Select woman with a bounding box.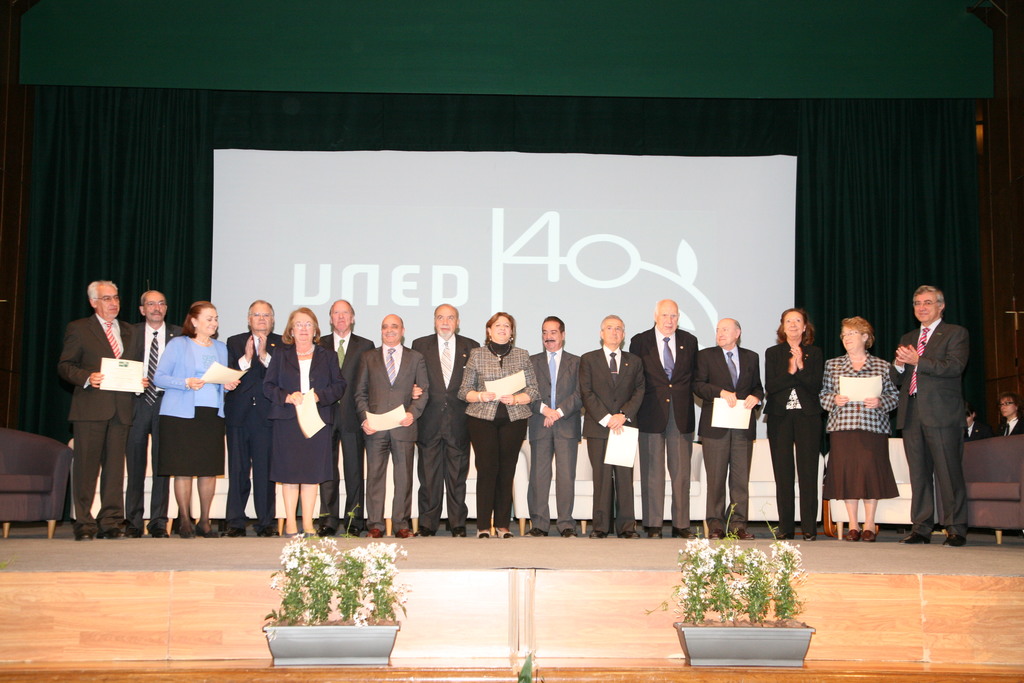
(460, 312, 541, 539).
